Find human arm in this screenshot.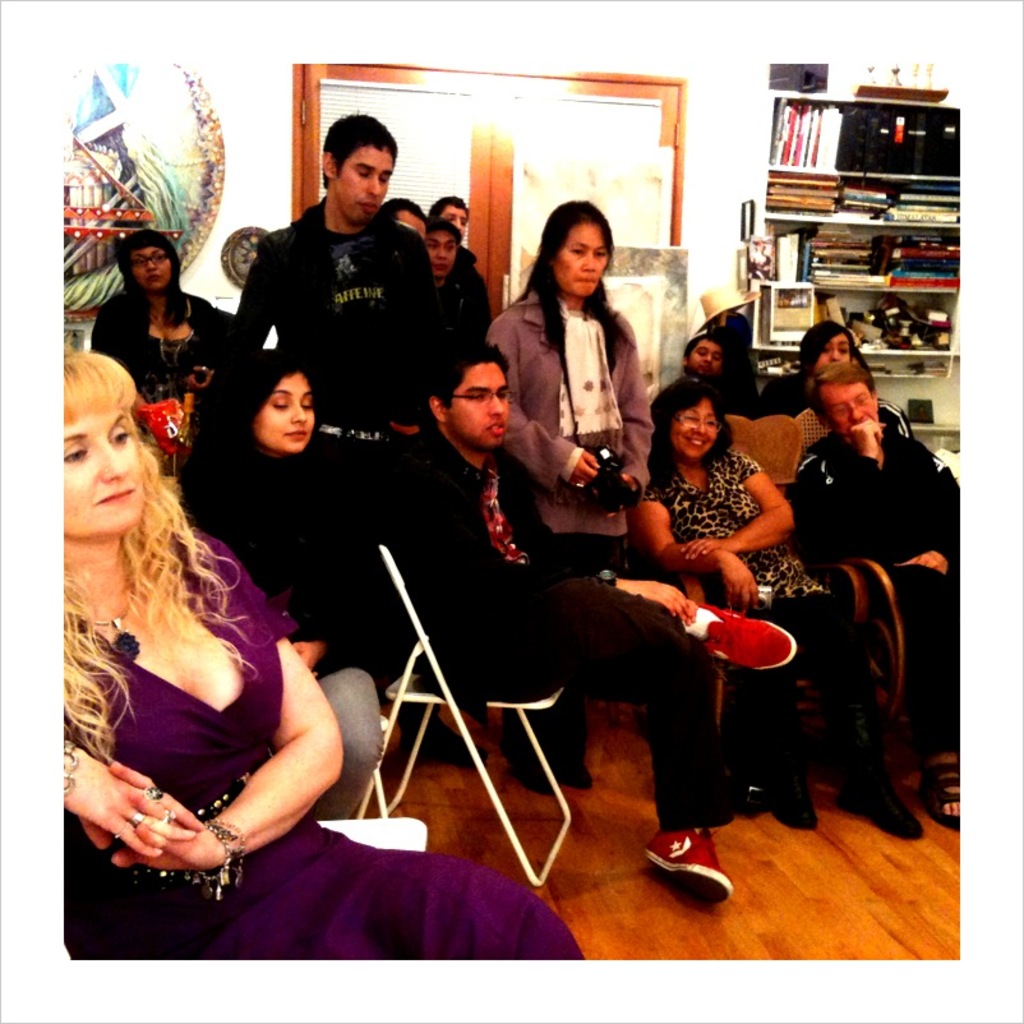
The bounding box for human arm is pyautogui.locateOnScreen(631, 467, 769, 618).
